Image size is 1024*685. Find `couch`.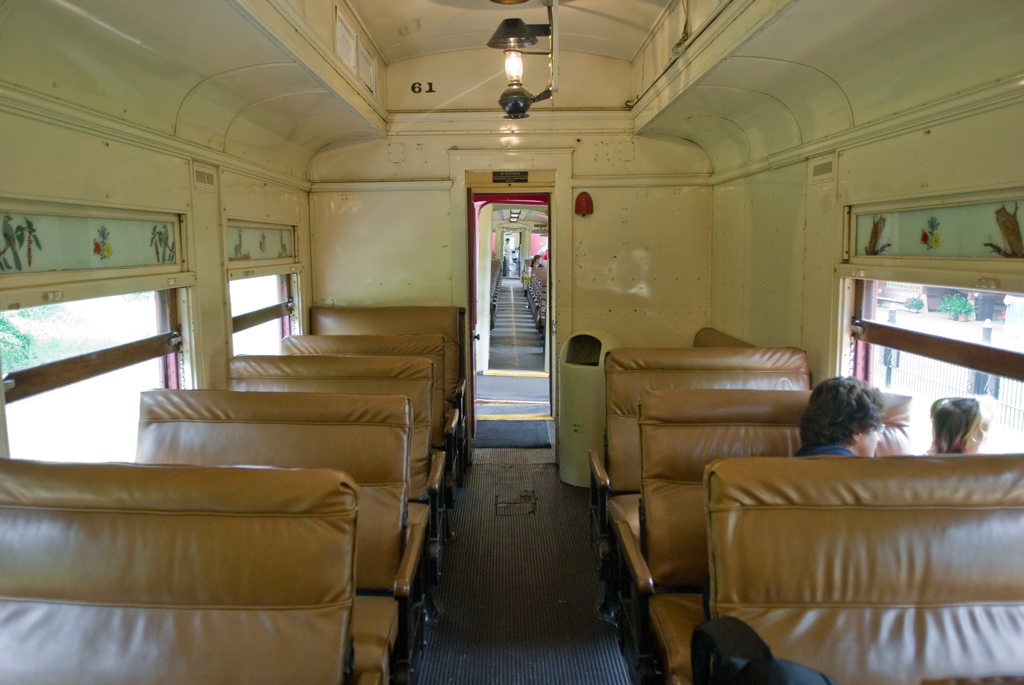
Rect(573, 335, 845, 608).
